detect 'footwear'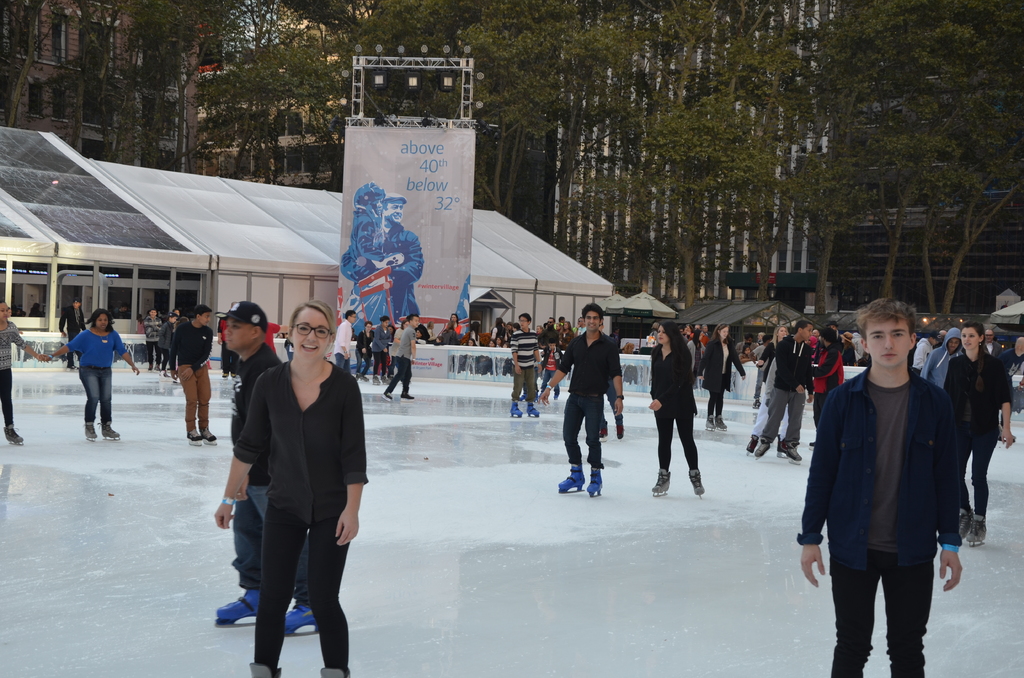
<box>221,371,228,378</box>
